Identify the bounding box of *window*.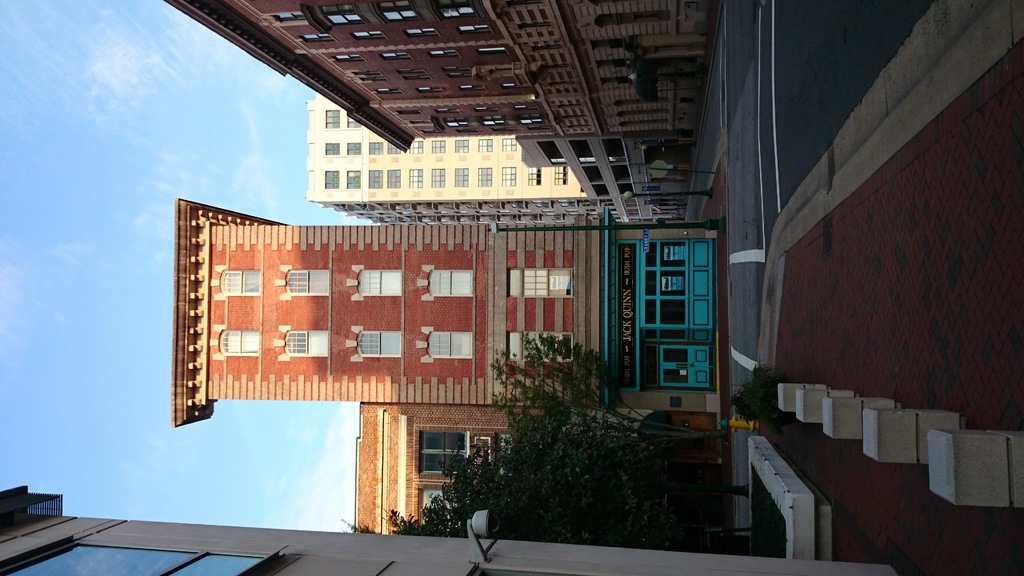
{"left": 370, "top": 170, "right": 385, "bottom": 189}.
